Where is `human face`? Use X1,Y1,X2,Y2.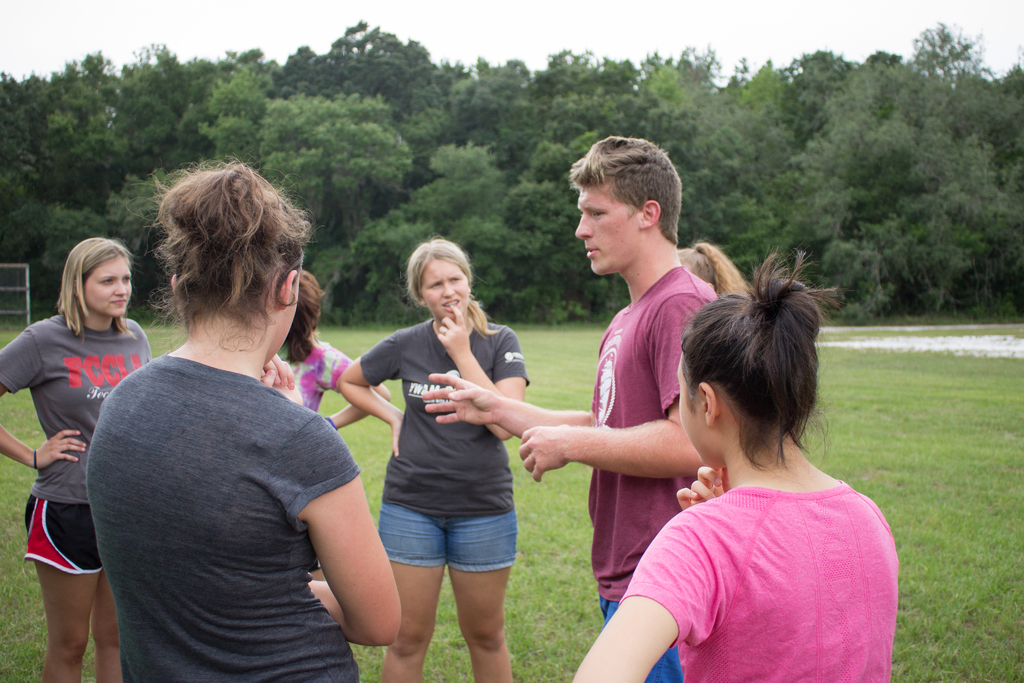
680,347,712,460.
